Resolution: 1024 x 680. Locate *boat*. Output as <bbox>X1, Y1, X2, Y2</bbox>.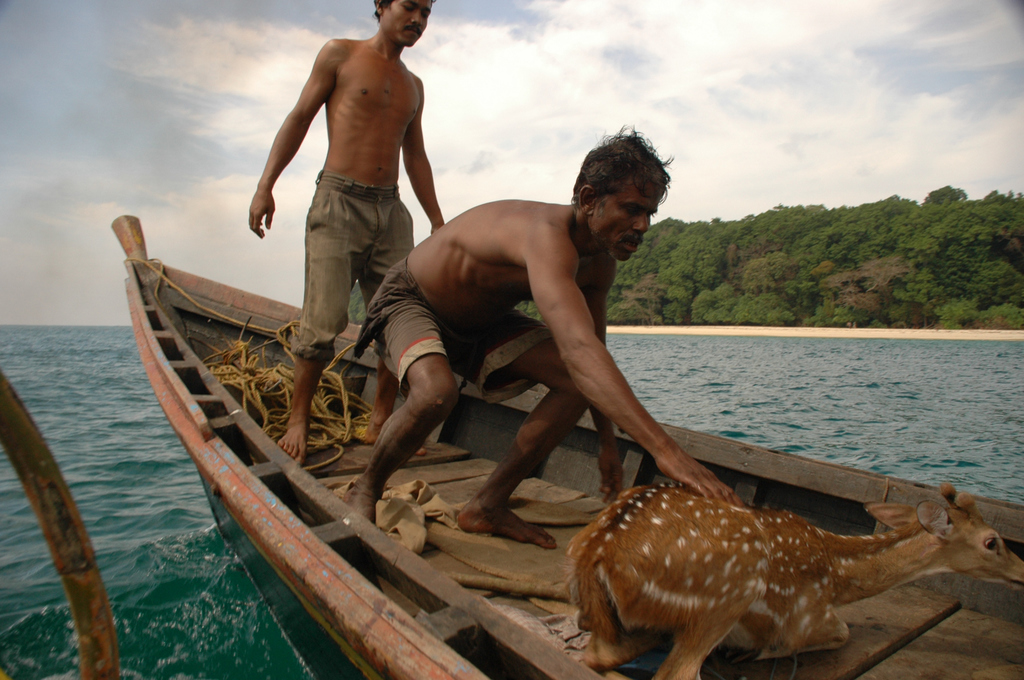
<bbox>101, 151, 1006, 656</bbox>.
